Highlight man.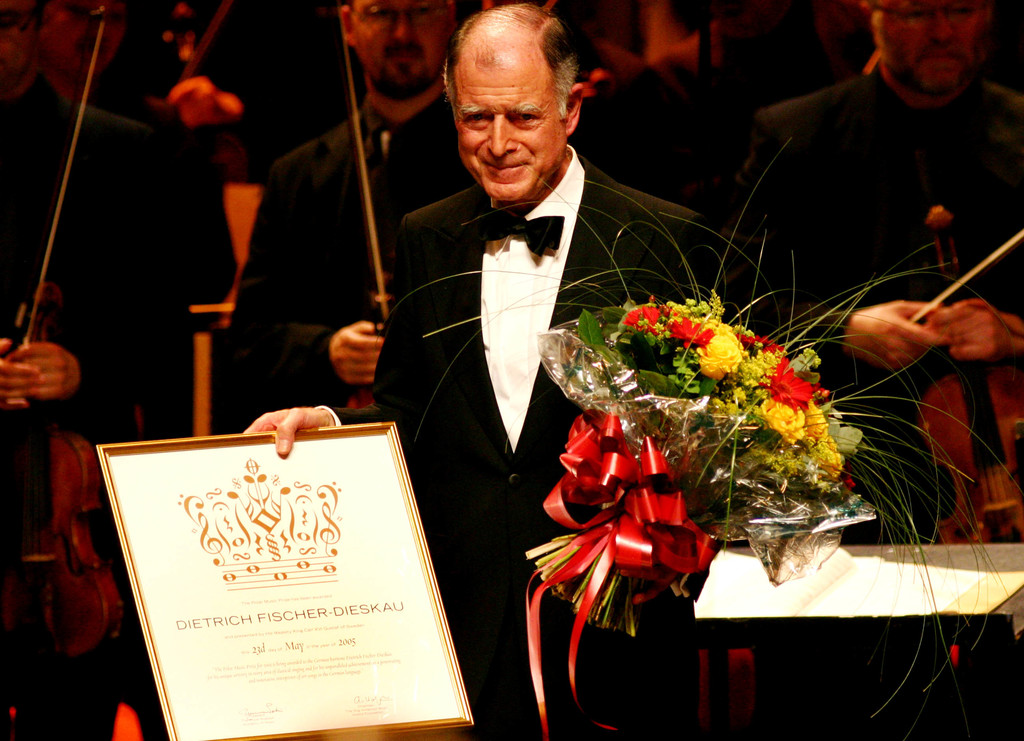
Highlighted region: (210,0,609,433).
